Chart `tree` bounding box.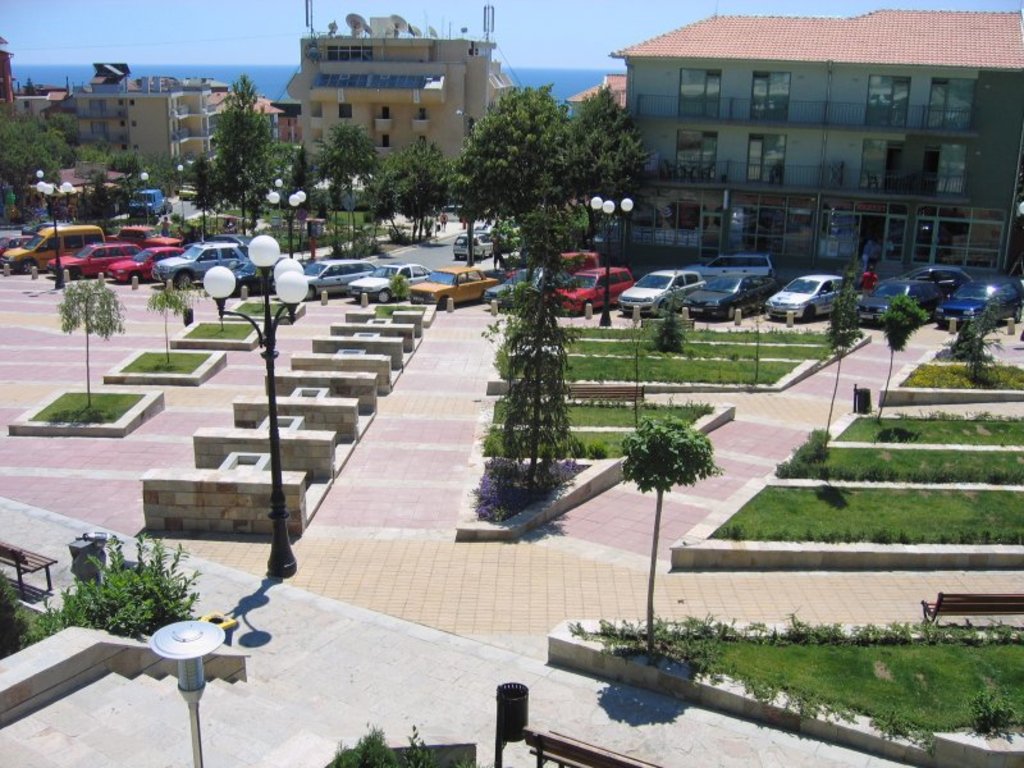
Charted: {"x1": 370, "y1": 137, "x2": 457, "y2": 241}.
